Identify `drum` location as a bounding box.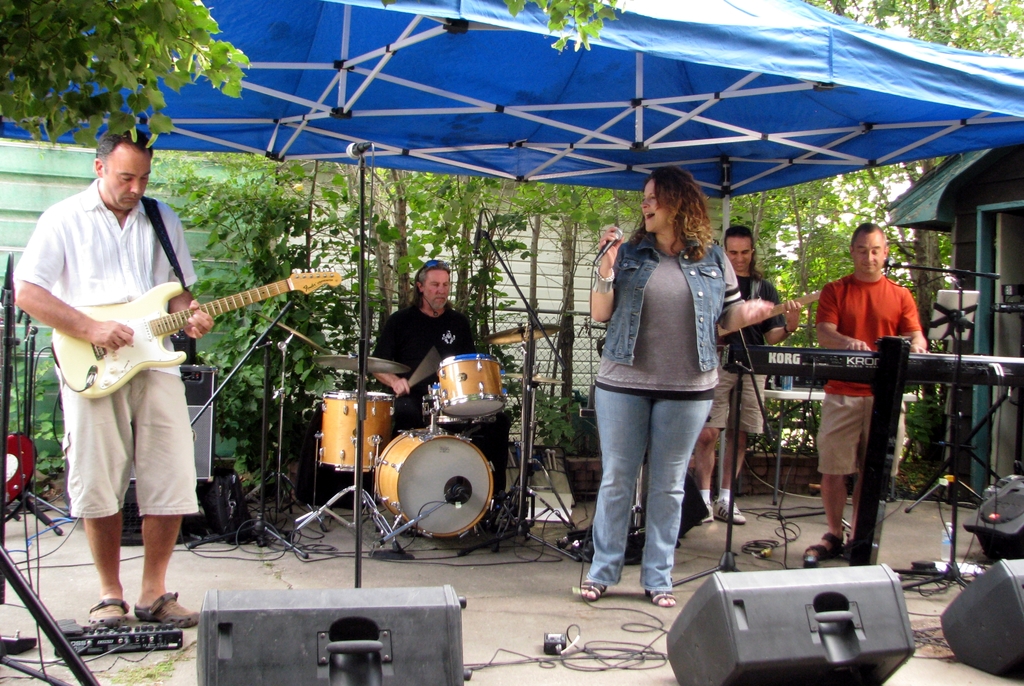
{"x1": 333, "y1": 391, "x2": 394, "y2": 471}.
